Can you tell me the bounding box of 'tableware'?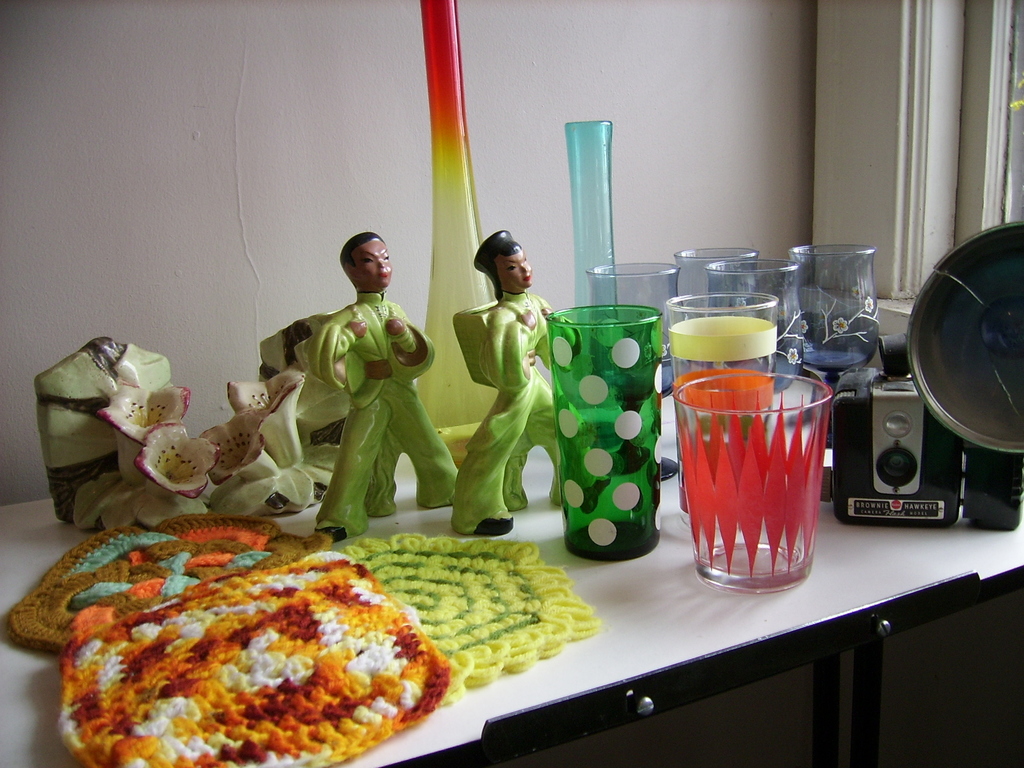
rect(786, 246, 880, 392).
